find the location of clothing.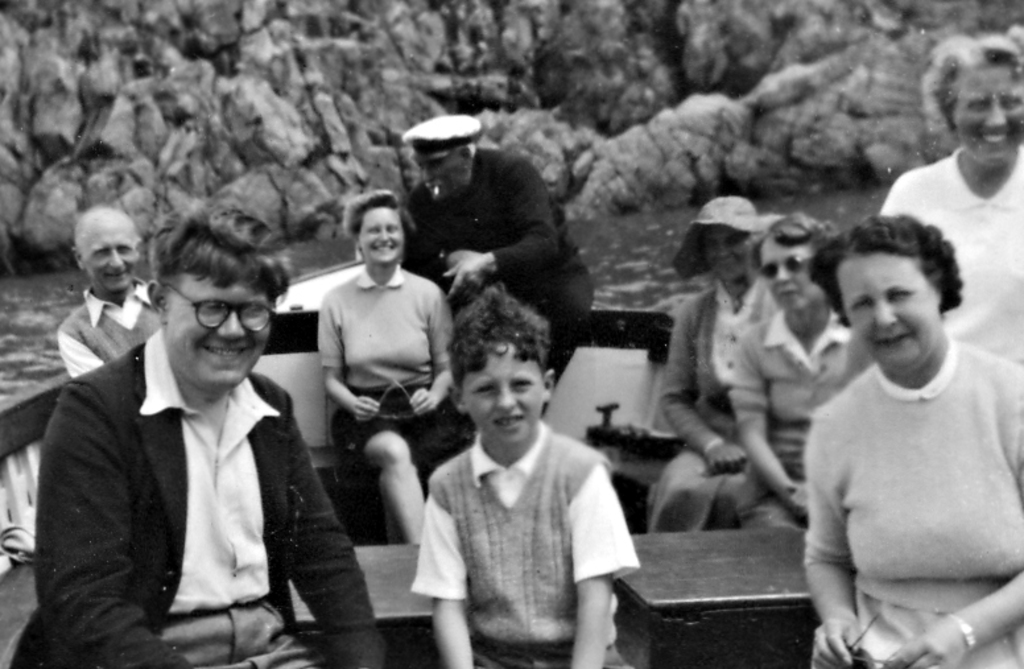
Location: 801/338/1023/668.
